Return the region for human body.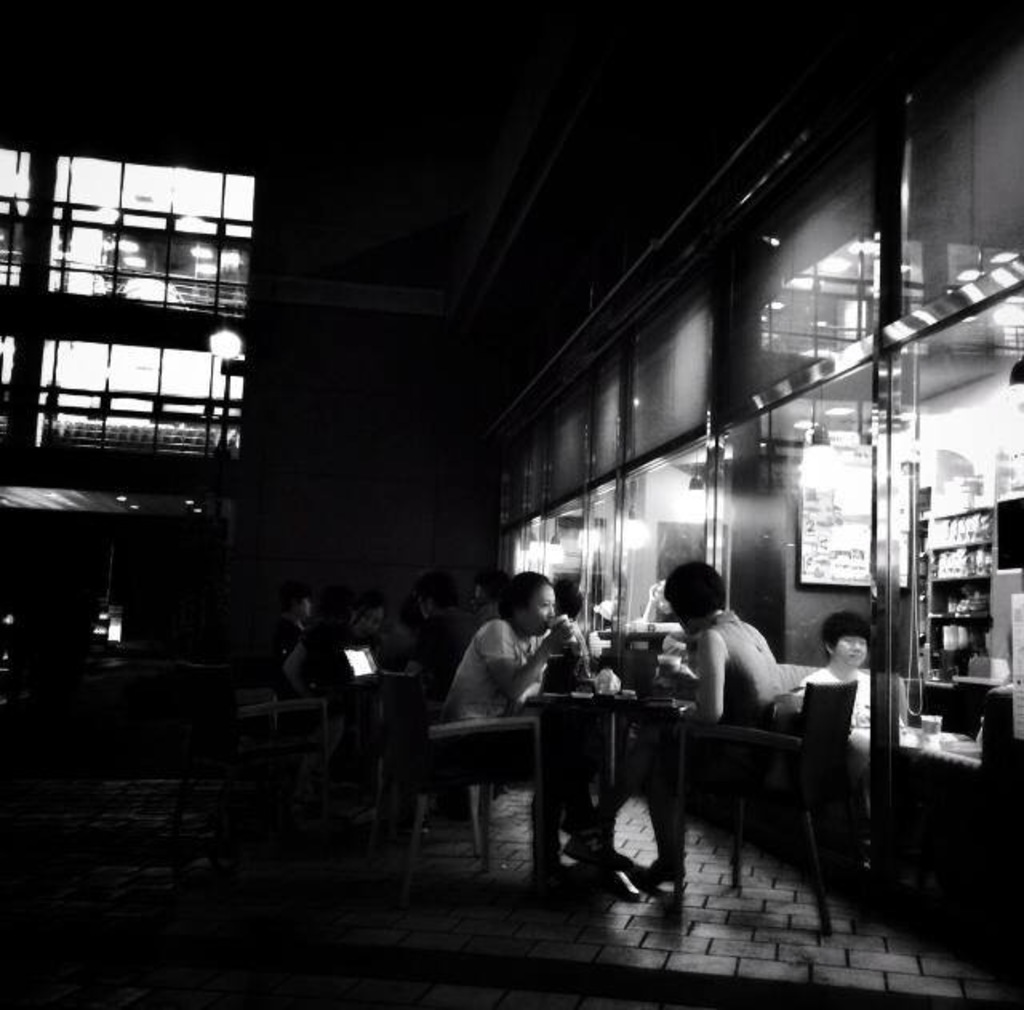
786/623/886/725.
